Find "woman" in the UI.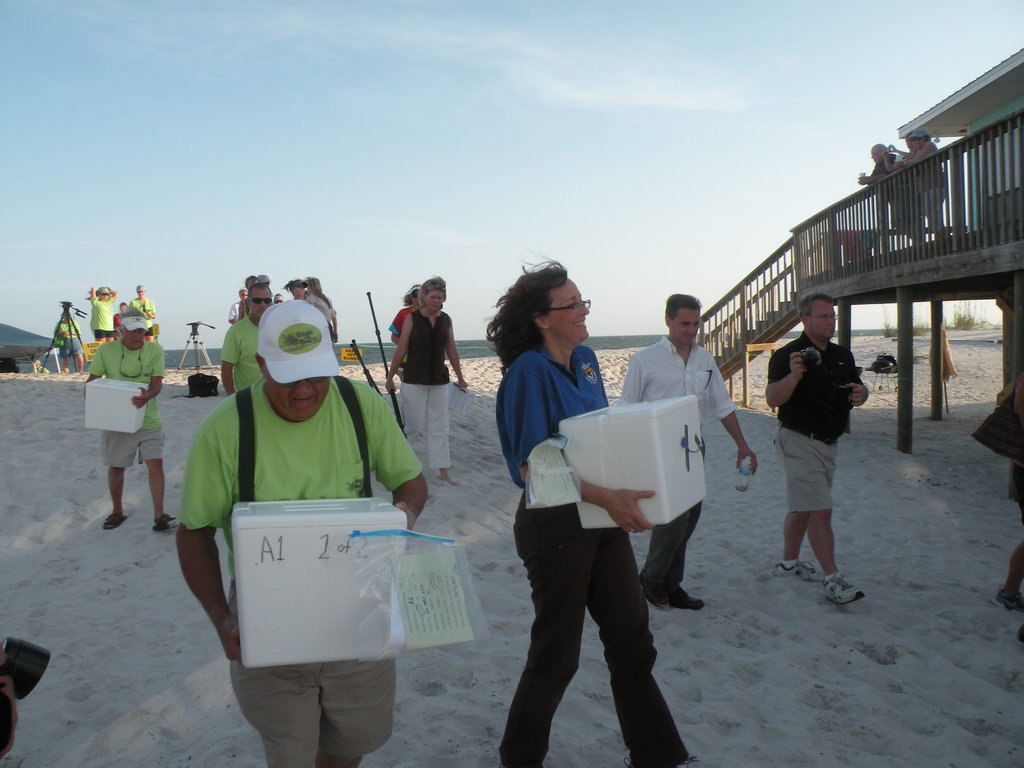
UI element at 51/309/87/372.
